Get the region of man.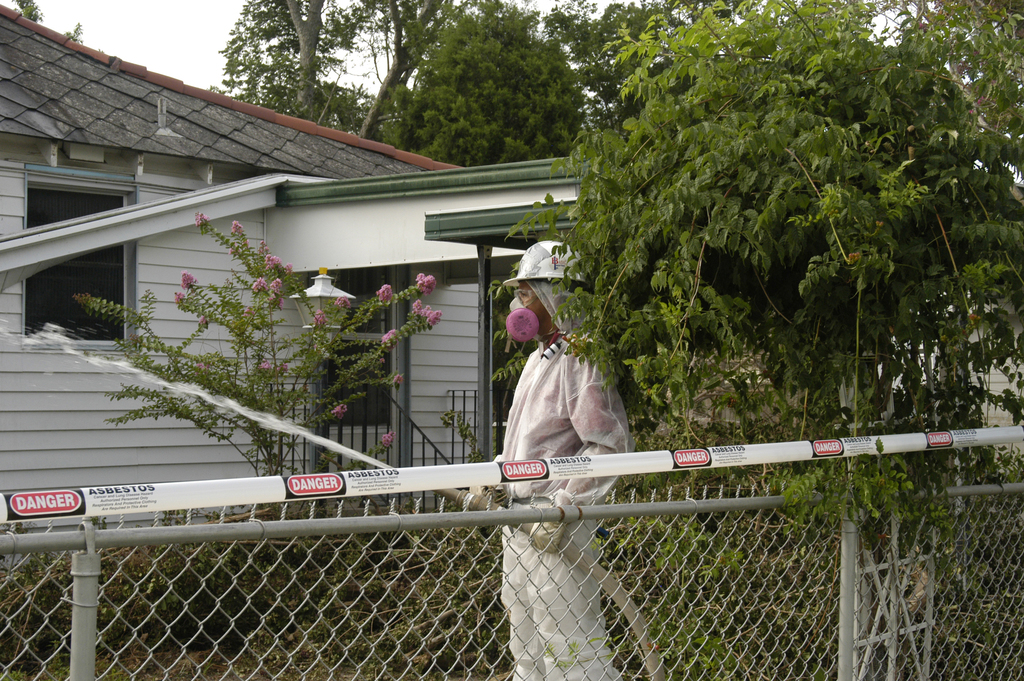
(left=485, top=243, right=668, bottom=666).
